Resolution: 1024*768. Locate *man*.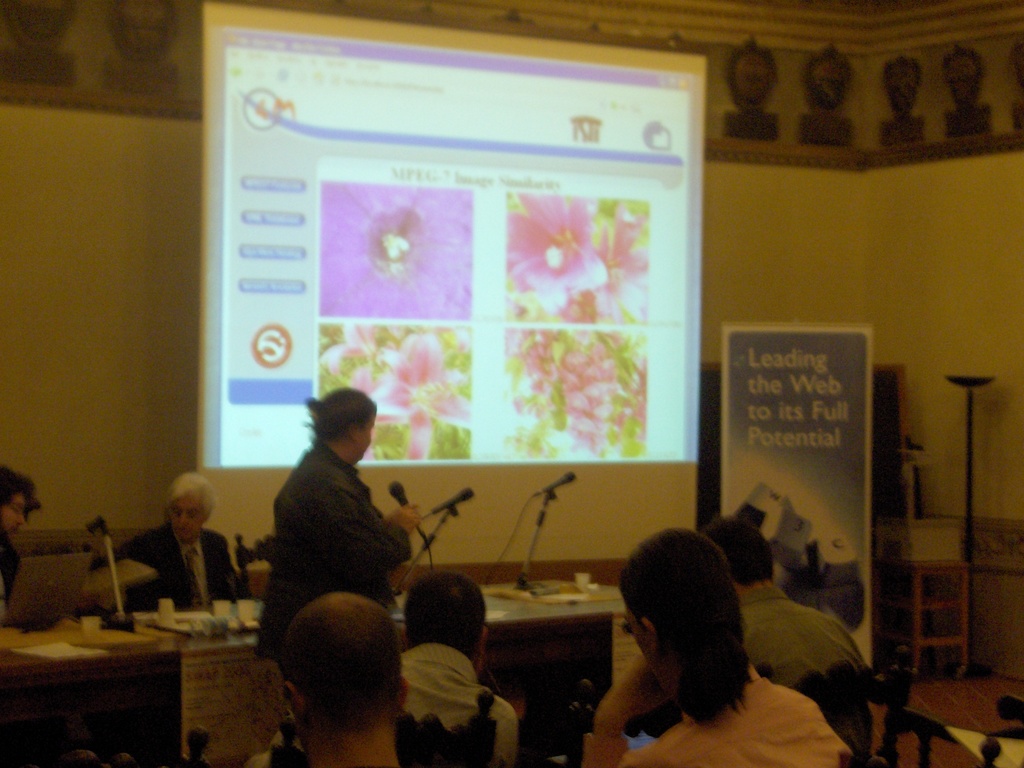
<box>703,508,878,695</box>.
